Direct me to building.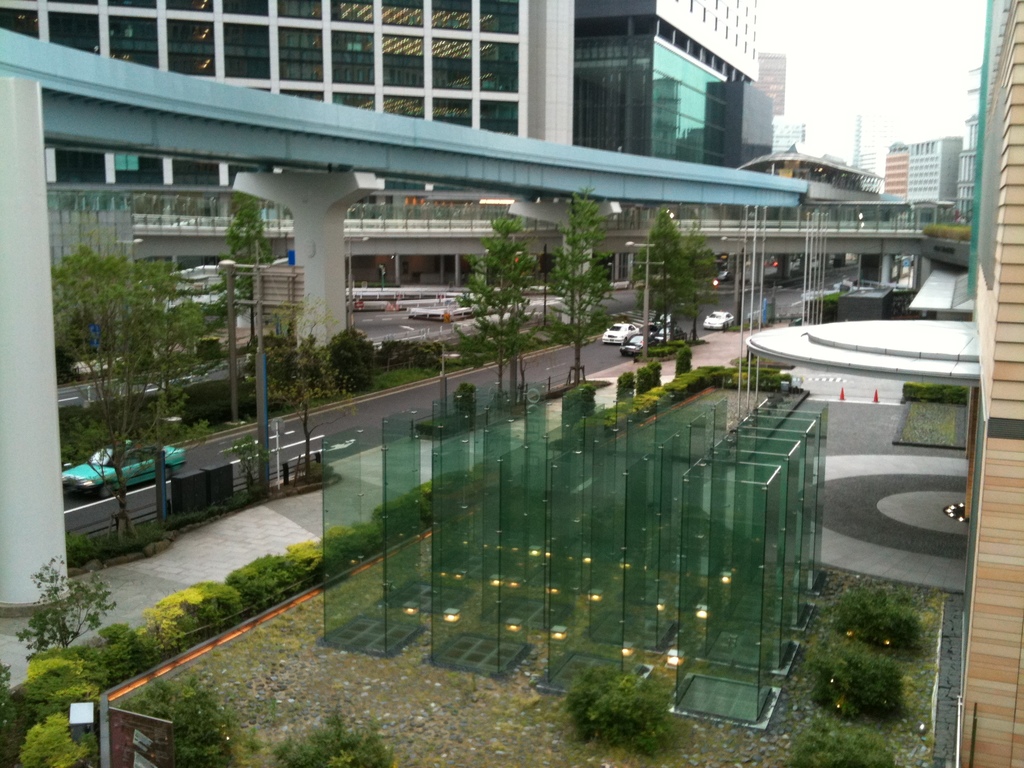
Direction: detection(0, 0, 760, 223).
